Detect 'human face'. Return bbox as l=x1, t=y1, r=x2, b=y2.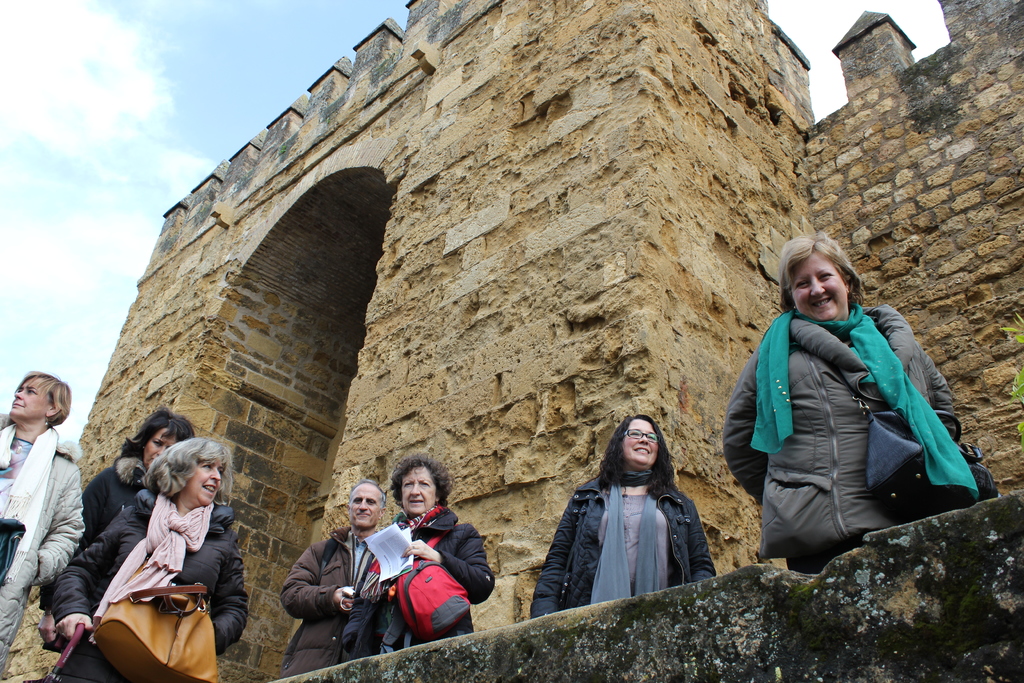
l=620, t=418, r=657, b=465.
